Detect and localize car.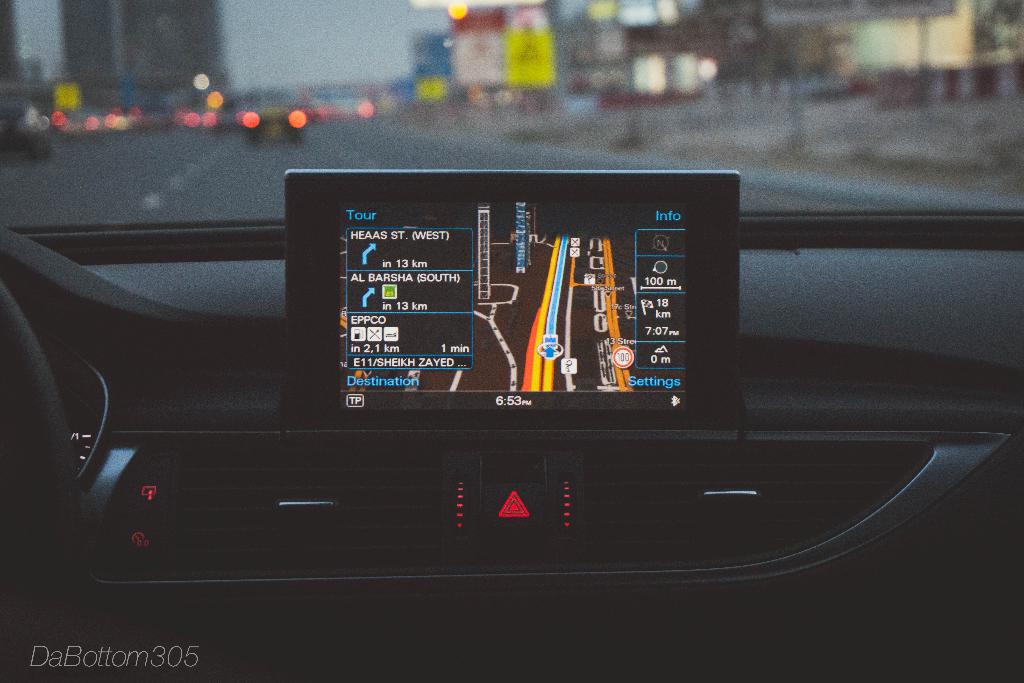
Localized at bbox=[0, 0, 1023, 682].
